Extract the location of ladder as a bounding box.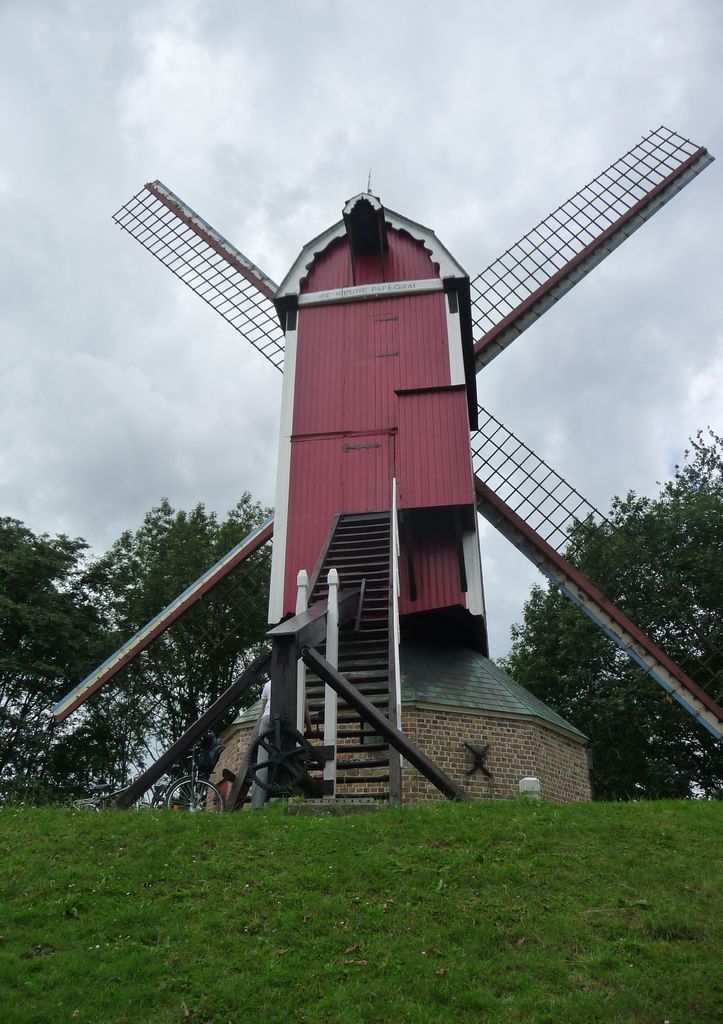
l=295, t=480, r=401, b=805.
